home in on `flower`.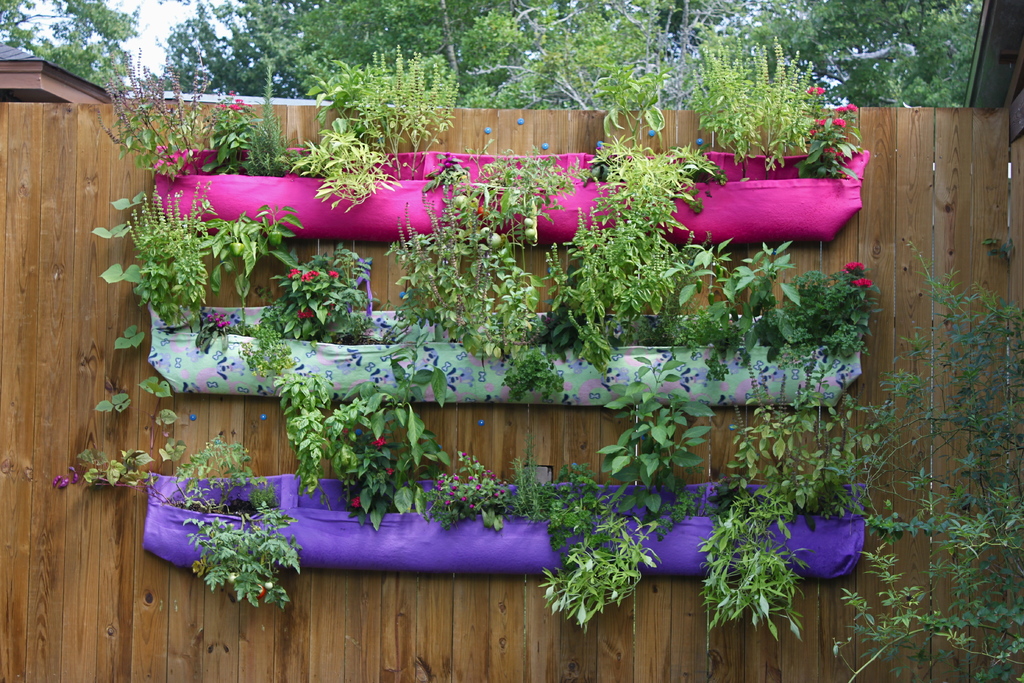
Homed in at BBox(287, 268, 298, 278).
